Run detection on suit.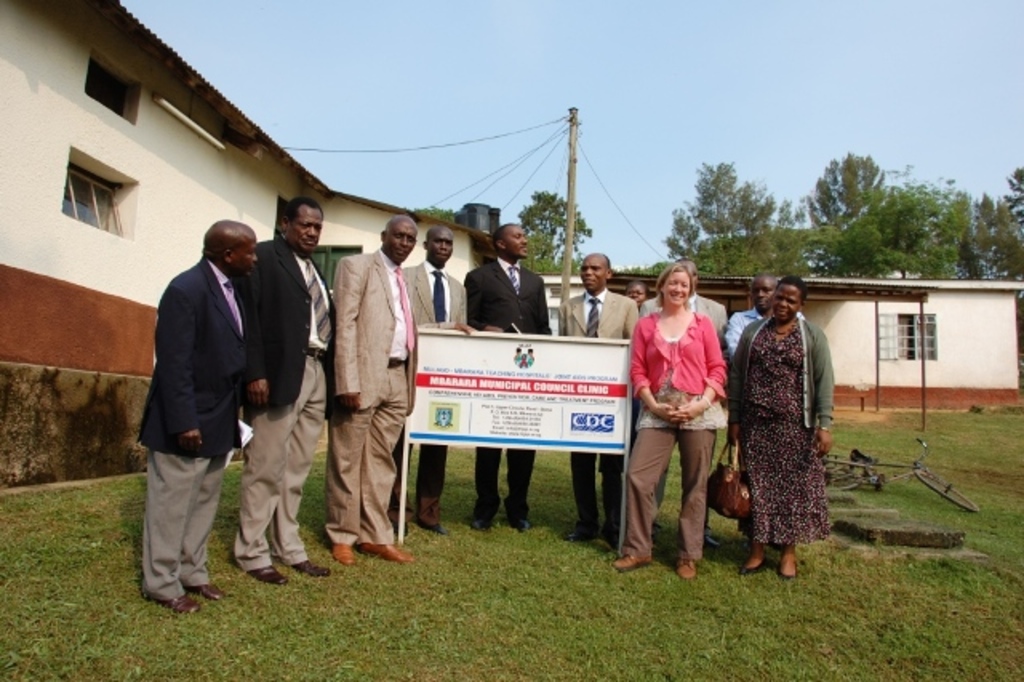
Result: (557,290,645,535).
